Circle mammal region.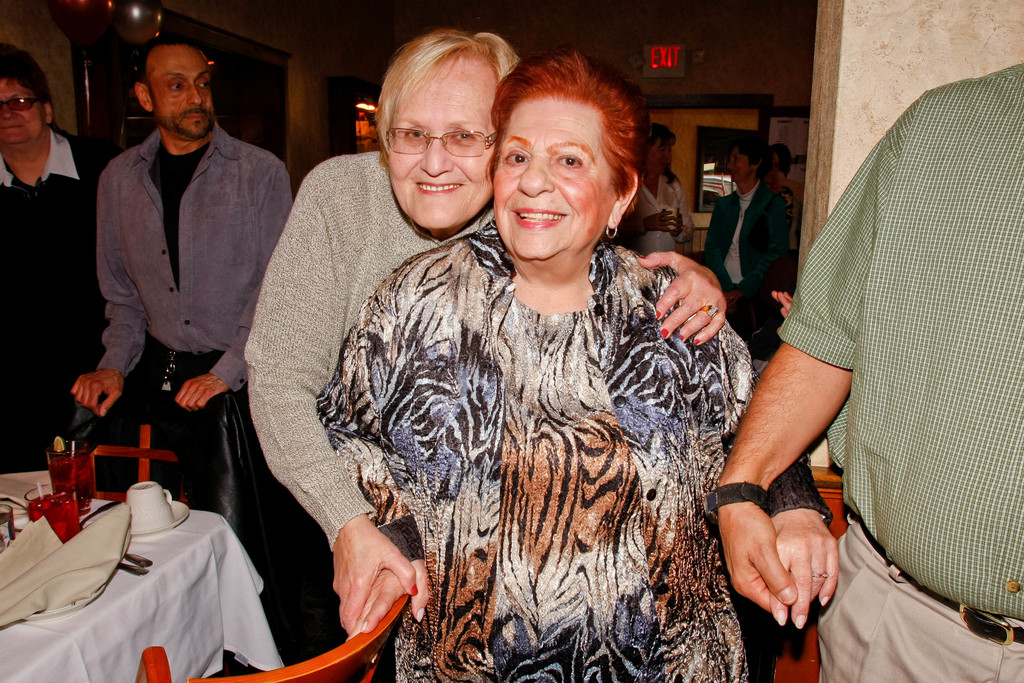
Region: (left=710, top=138, right=796, bottom=364).
